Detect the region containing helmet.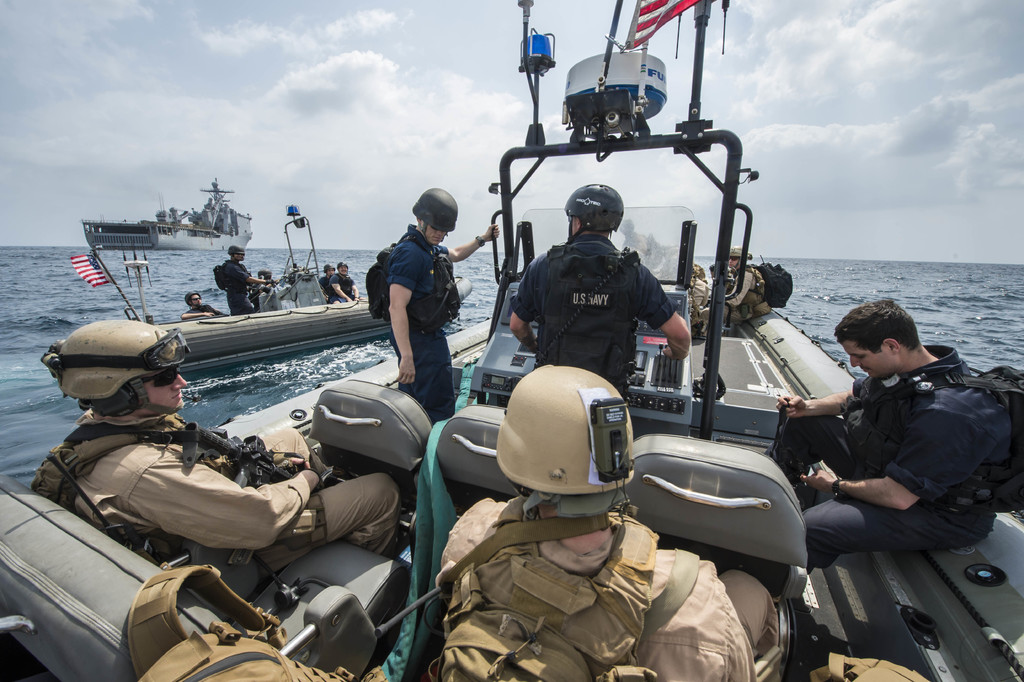
(561, 183, 626, 235).
